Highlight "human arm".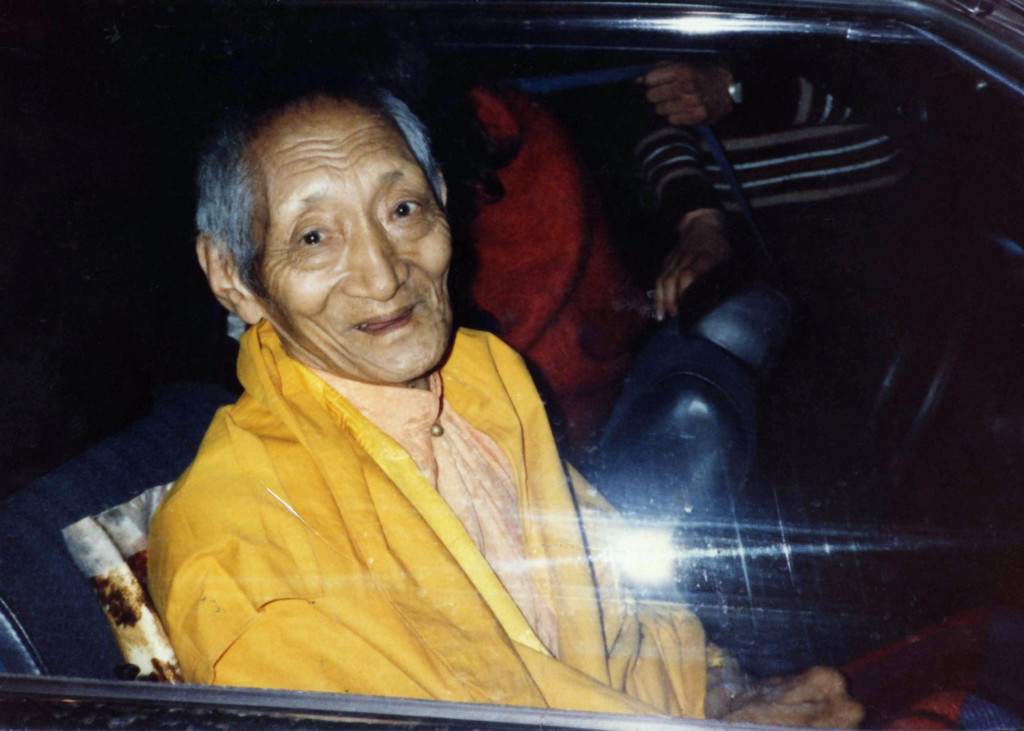
Highlighted region: l=632, t=71, r=733, b=323.
